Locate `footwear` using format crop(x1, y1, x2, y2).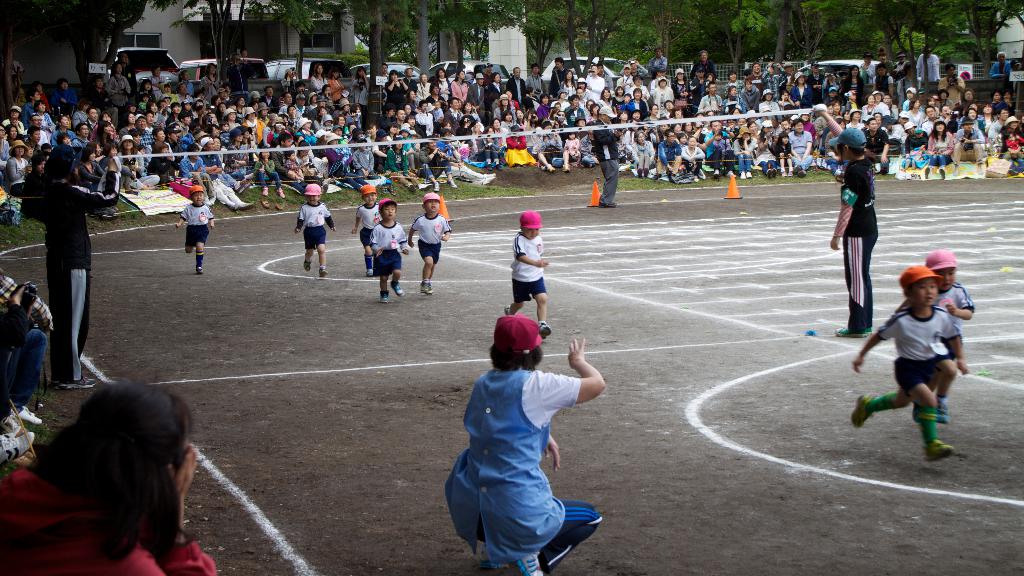
crop(307, 261, 310, 274).
